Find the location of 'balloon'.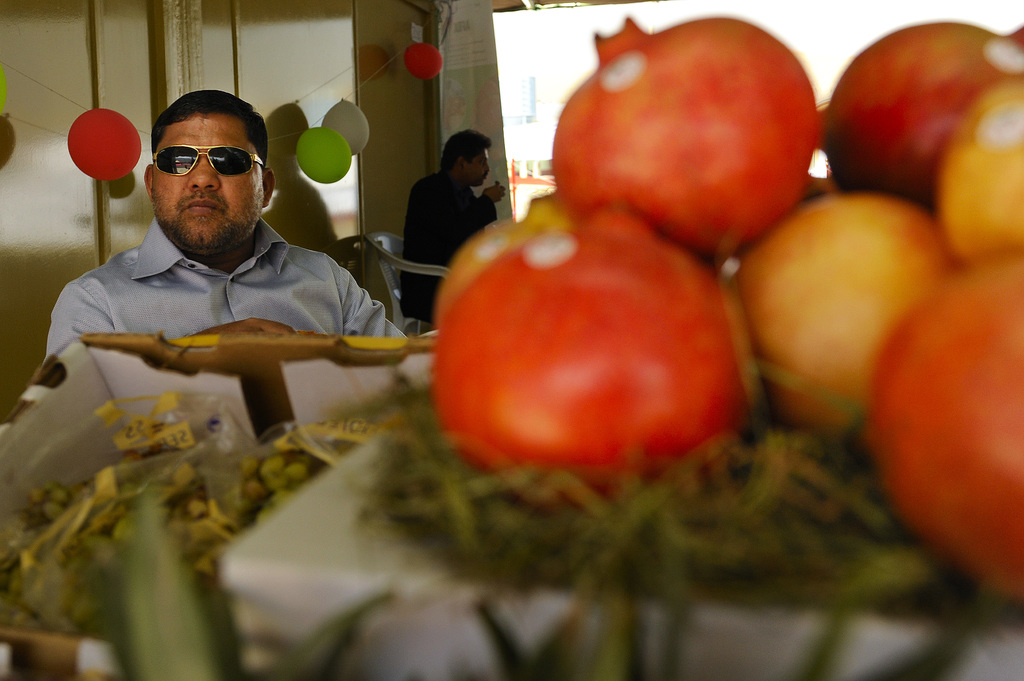
Location: crop(293, 124, 354, 185).
